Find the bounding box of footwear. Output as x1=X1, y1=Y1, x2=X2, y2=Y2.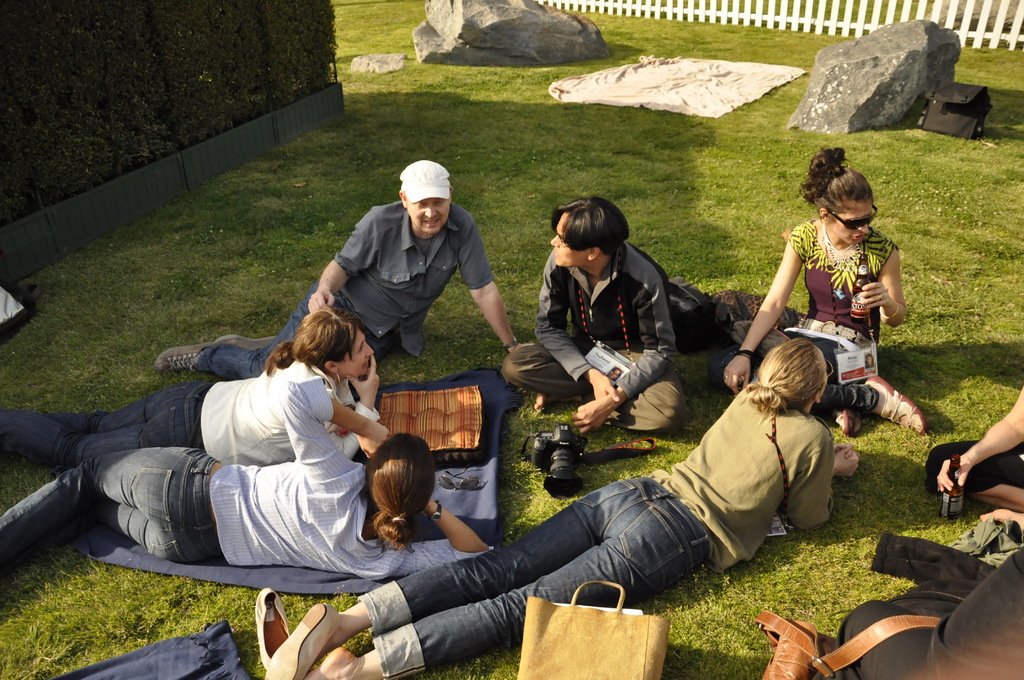
x1=263, y1=601, x2=339, y2=679.
